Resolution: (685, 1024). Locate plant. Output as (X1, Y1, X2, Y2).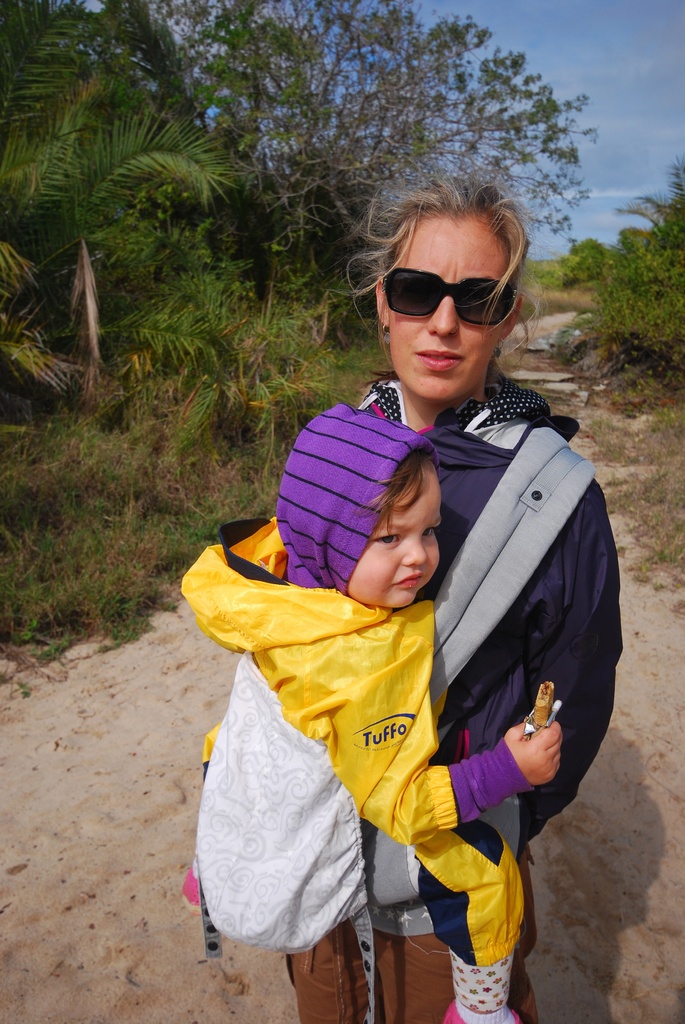
(111, 243, 242, 388).
